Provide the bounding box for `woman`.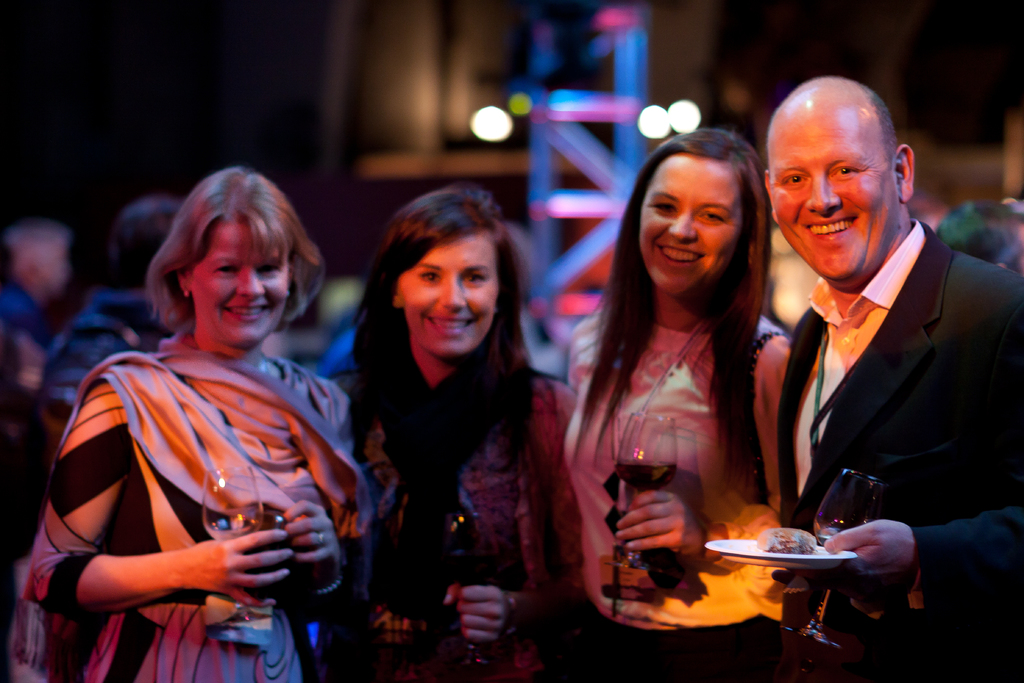
[x1=321, y1=187, x2=572, y2=682].
